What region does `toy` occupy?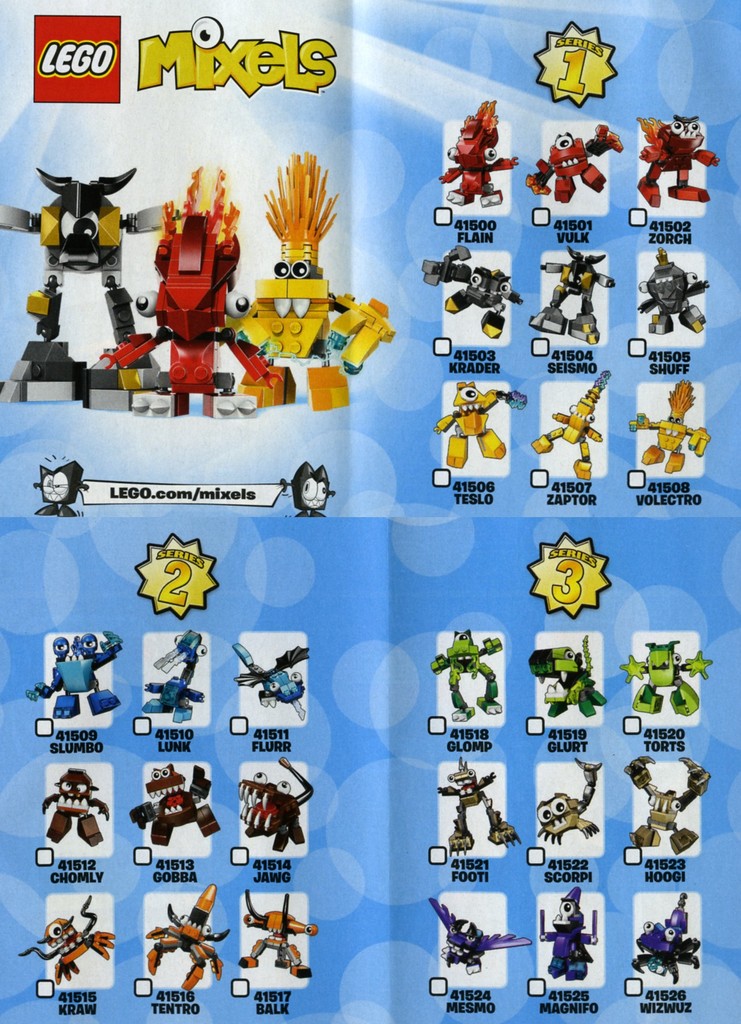
[left=31, top=454, right=87, bottom=519].
